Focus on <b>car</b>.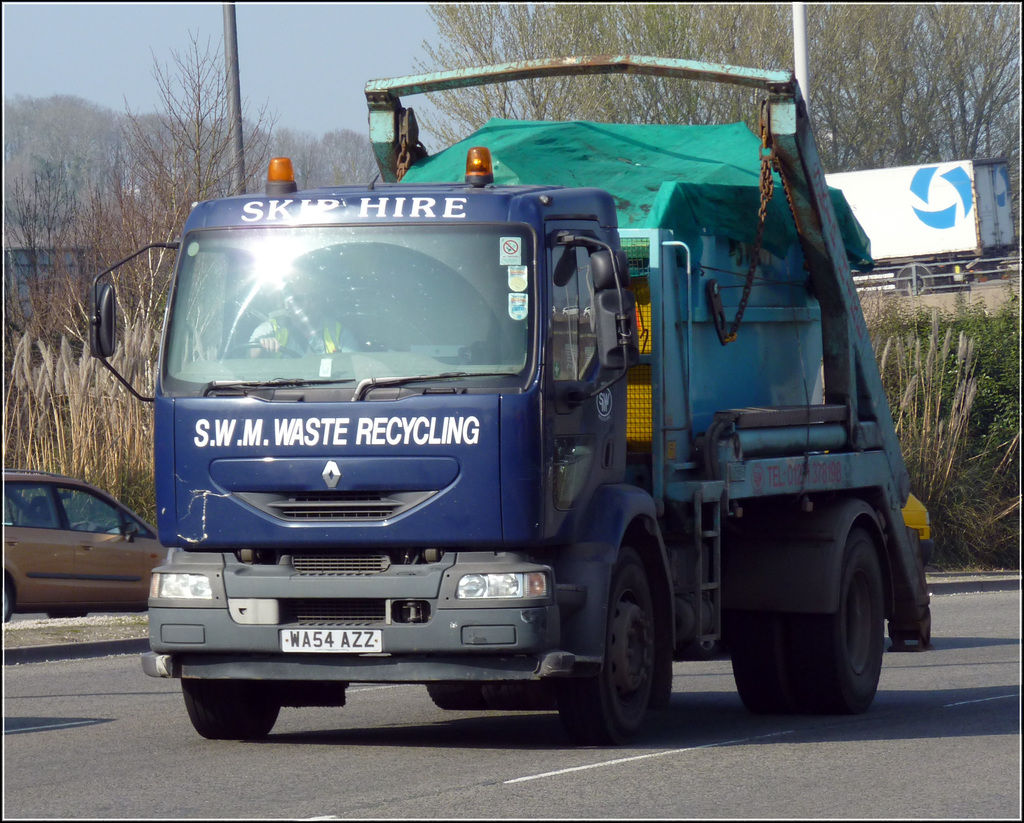
Focused at [1,468,162,625].
